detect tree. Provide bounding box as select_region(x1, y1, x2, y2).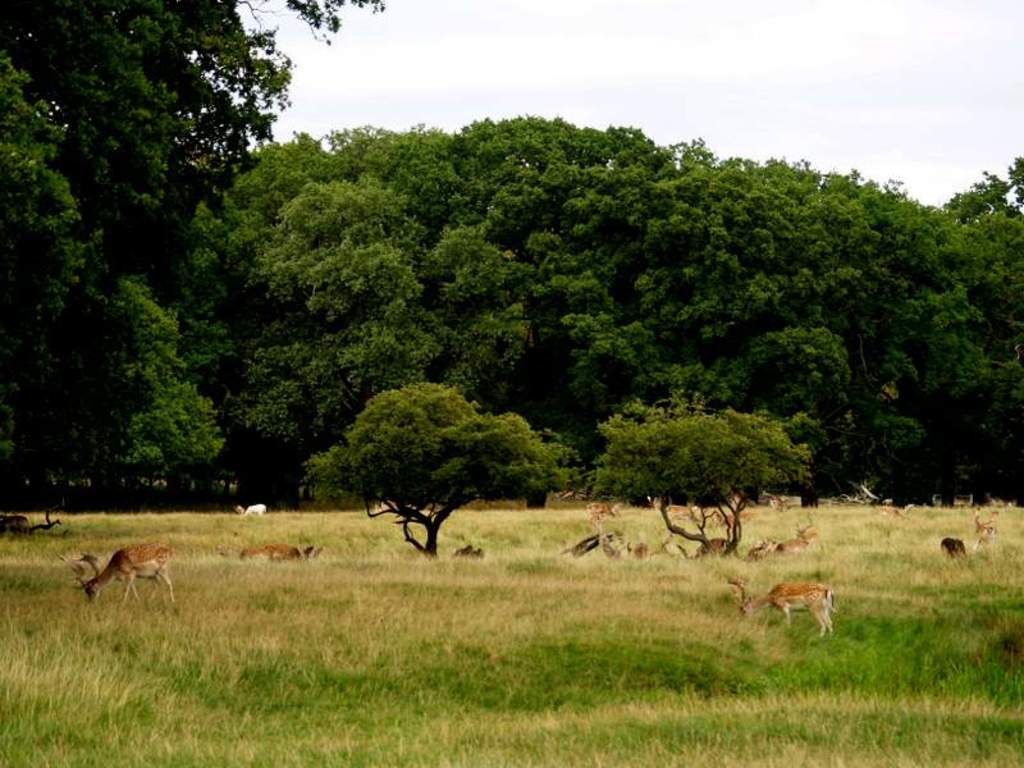
select_region(297, 380, 584, 564).
